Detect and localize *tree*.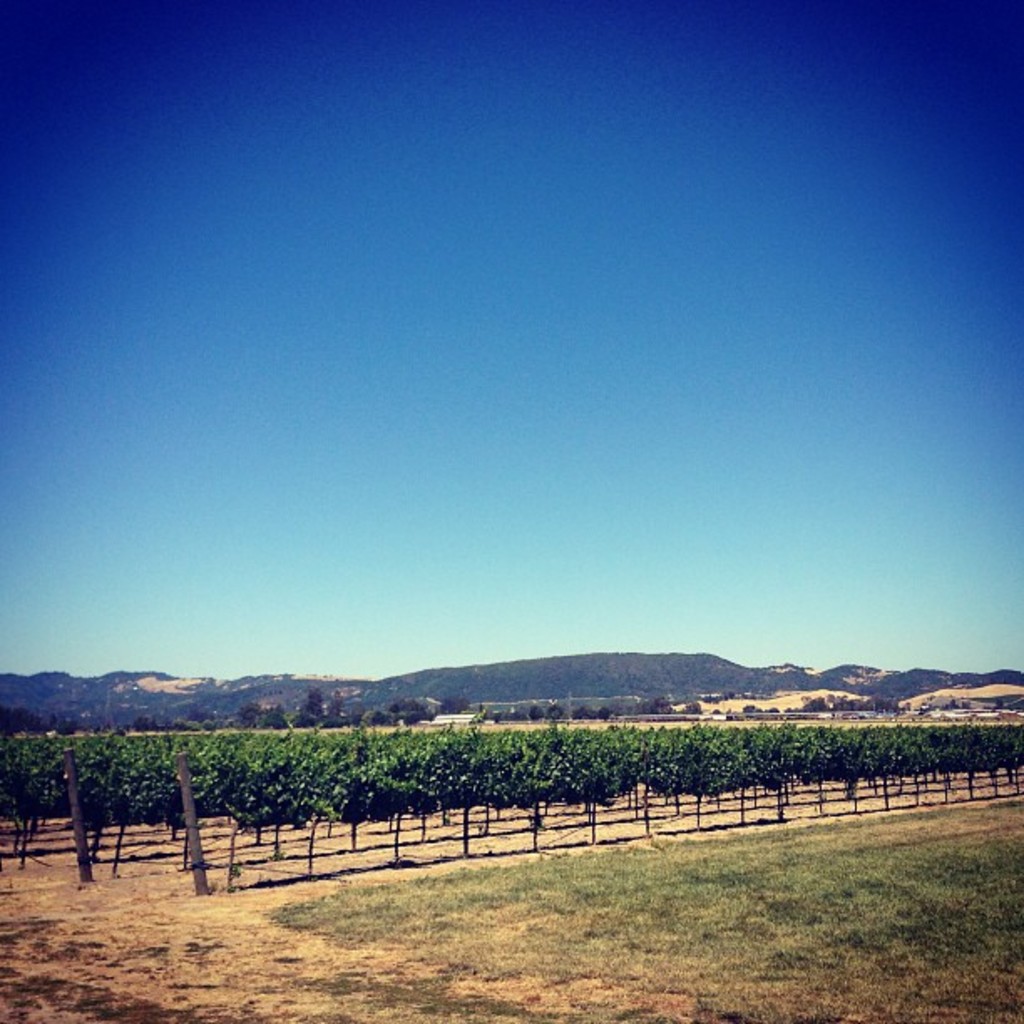
Localized at <bbox>256, 708, 289, 731</bbox>.
